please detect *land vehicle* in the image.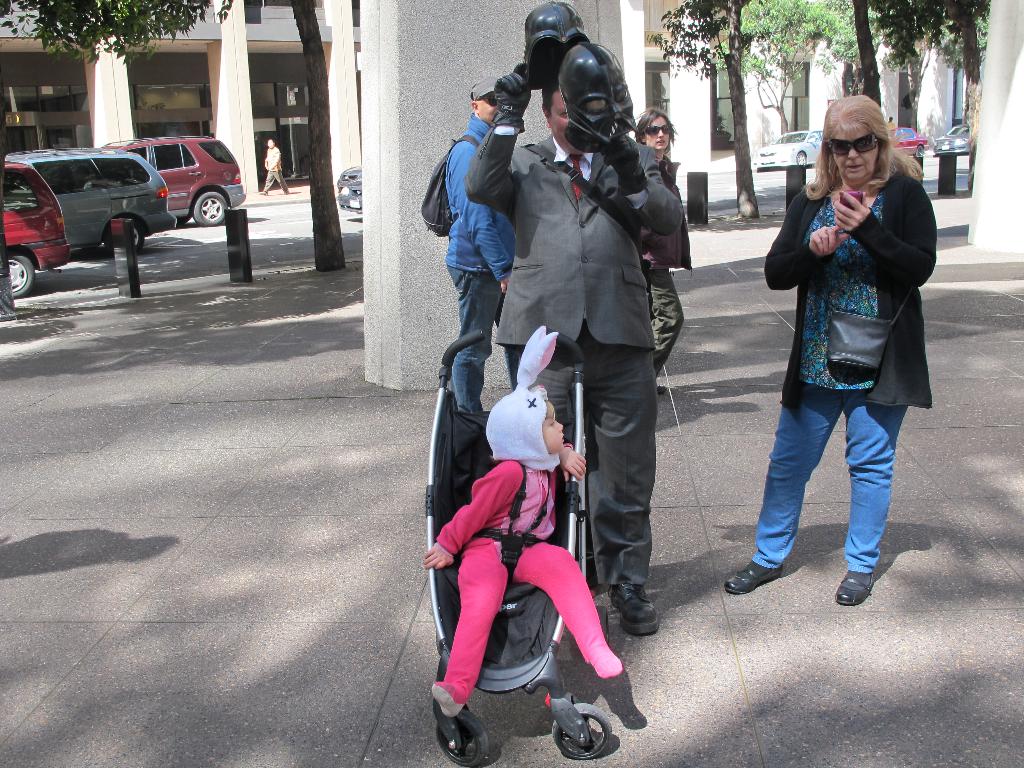
934, 123, 972, 154.
